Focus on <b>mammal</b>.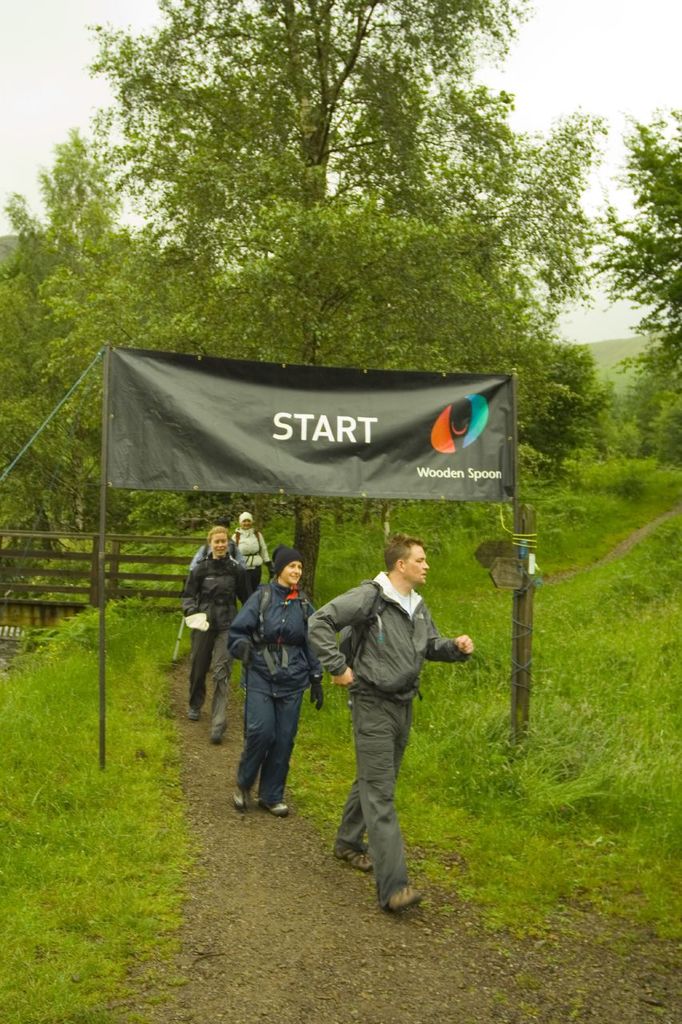
Focused at region(317, 524, 469, 873).
